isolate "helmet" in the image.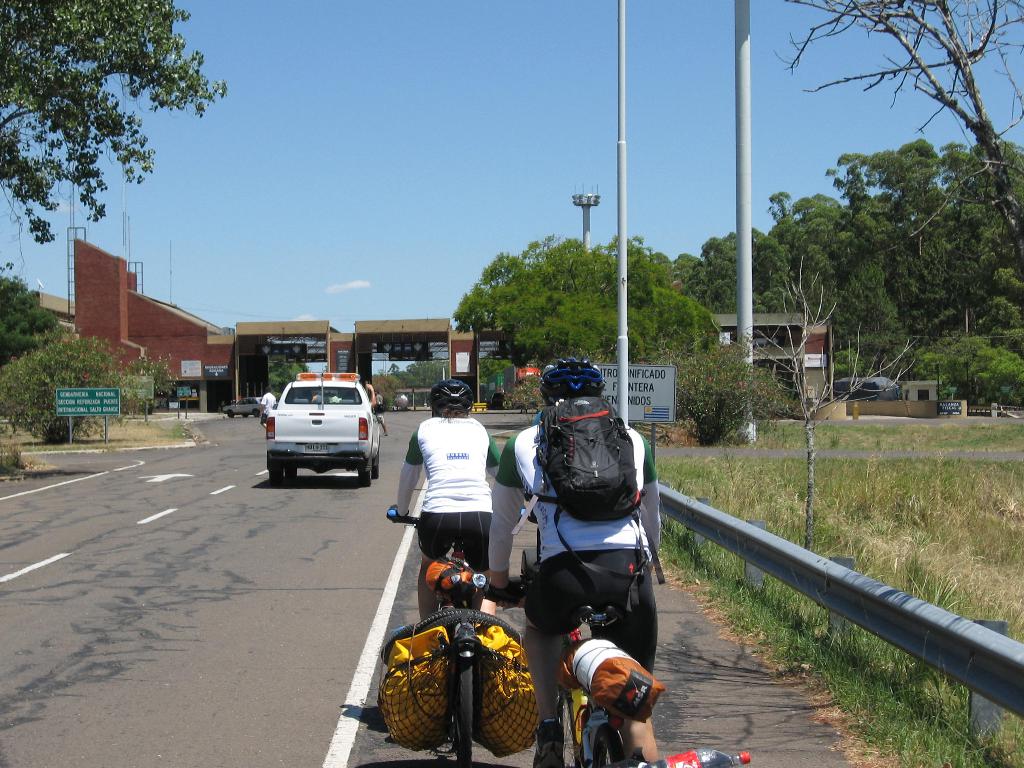
Isolated region: BBox(536, 351, 601, 403).
